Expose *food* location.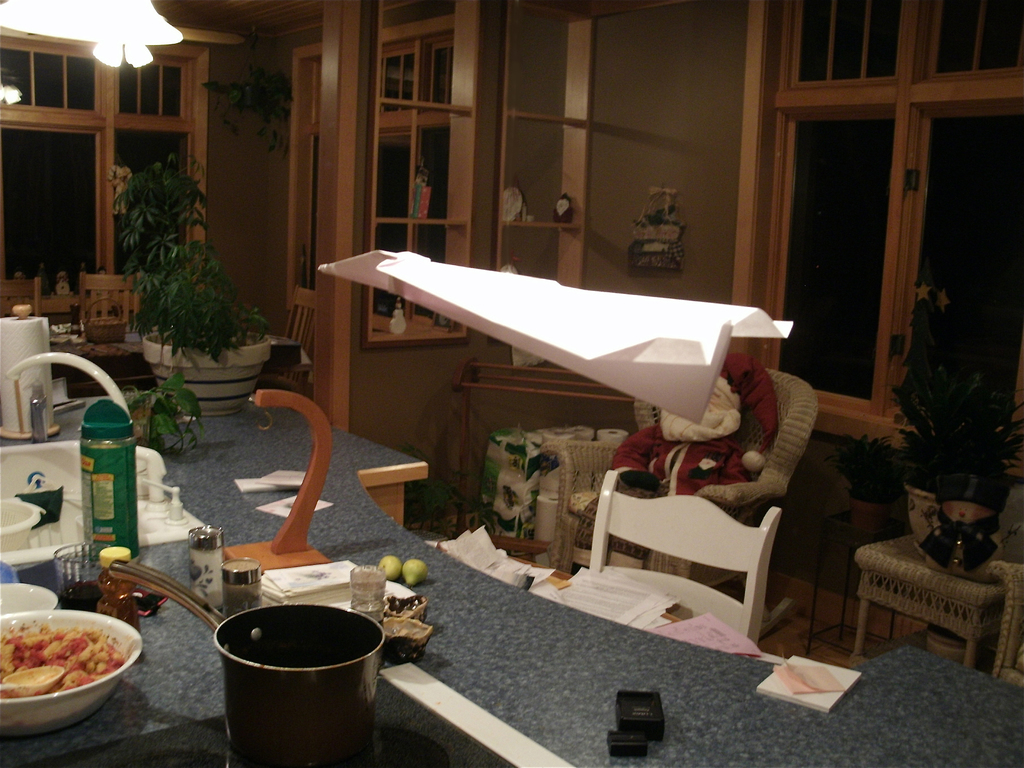
Exposed at bbox=[381, 556, 403, 579].
